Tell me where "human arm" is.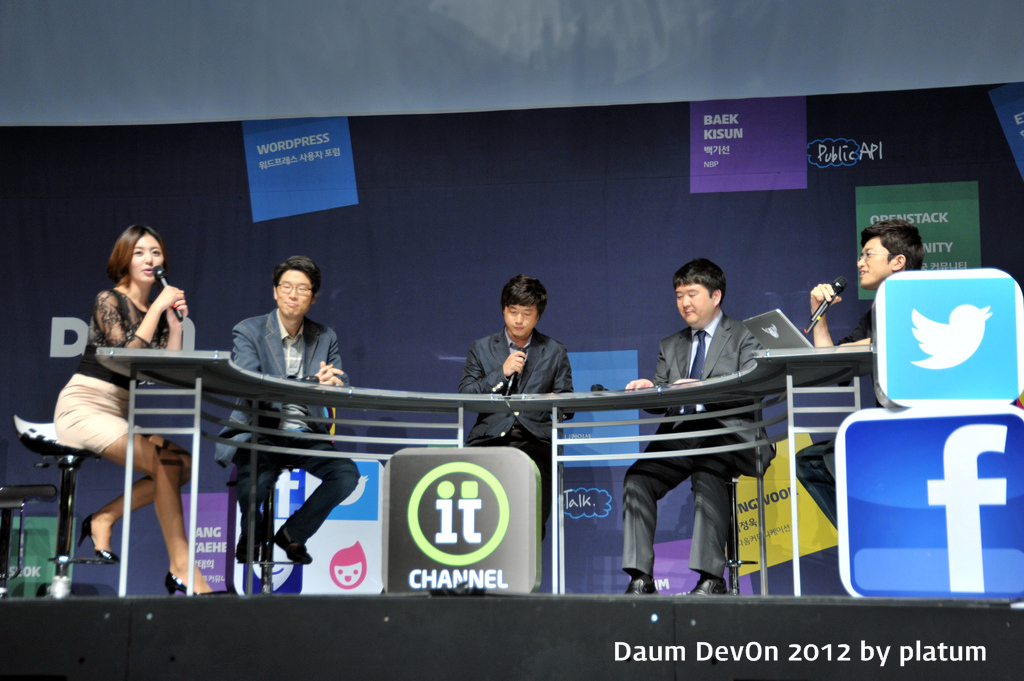
"human arm" is at 803/281/883/358.
